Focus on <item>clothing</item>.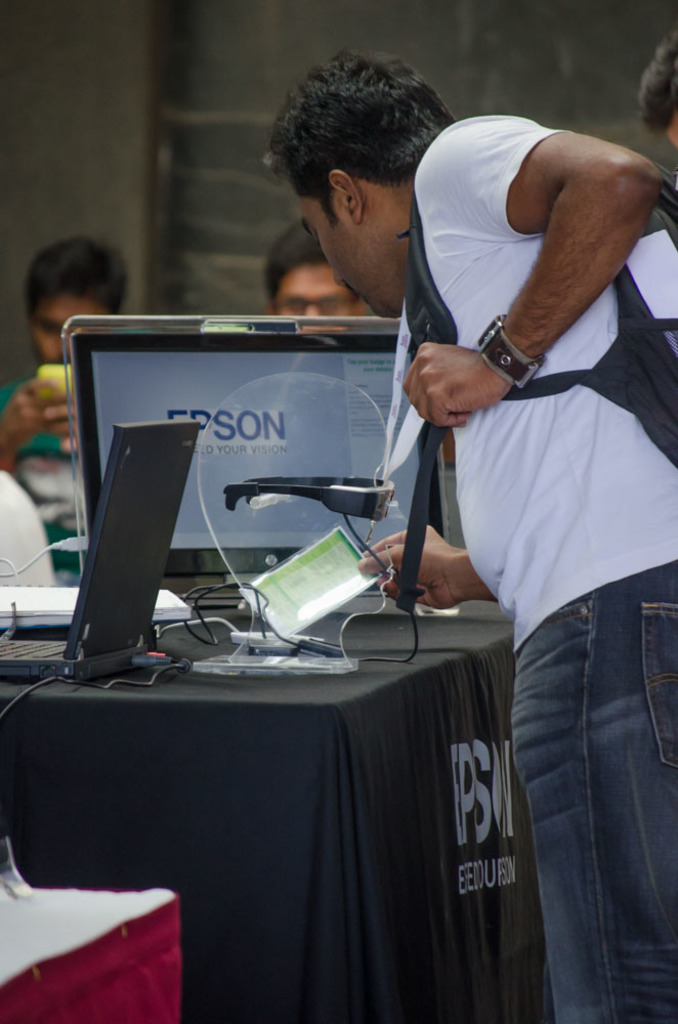
Focused at (0, 377, 82, 463).
